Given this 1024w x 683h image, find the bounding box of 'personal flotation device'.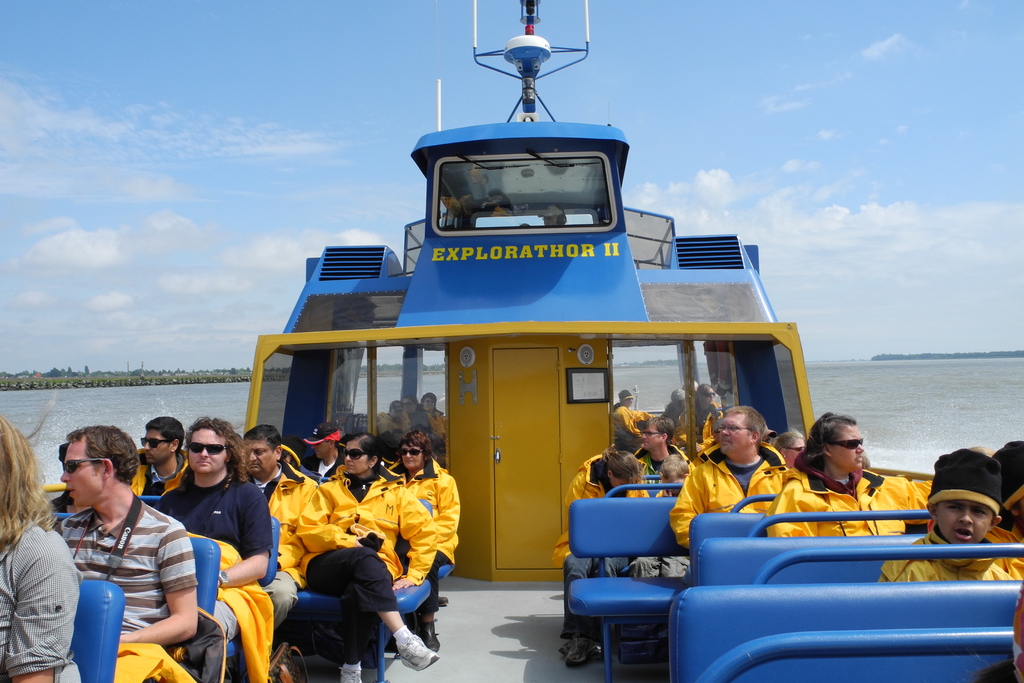
<bbox>98, 647, 195, 682</bbox>.
